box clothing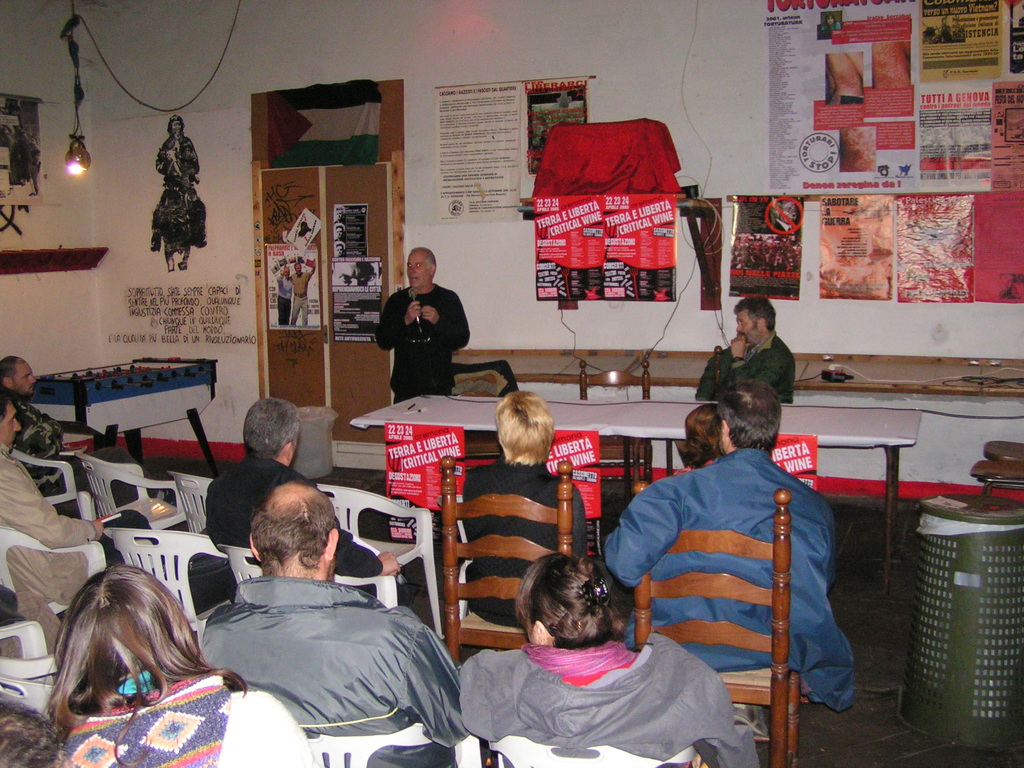
<bbox>600, 450, 864, 704</bbox>
